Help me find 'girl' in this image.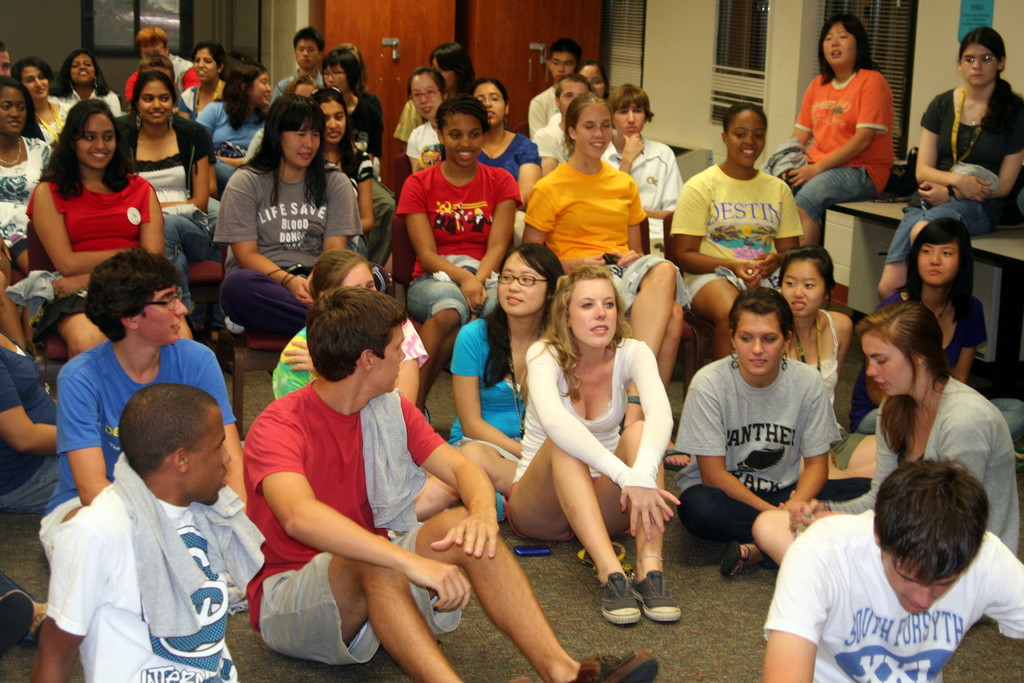
Found it: 775/239/861/456.
